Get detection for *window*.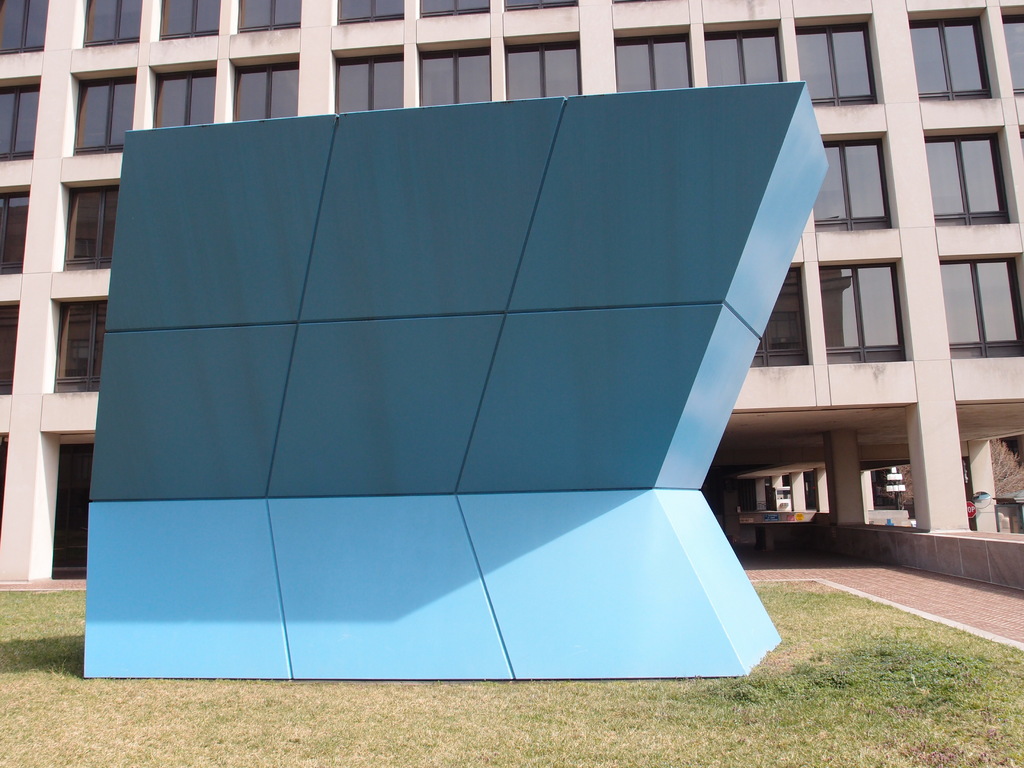
Detection: <box>336,0,406,25</box>.
